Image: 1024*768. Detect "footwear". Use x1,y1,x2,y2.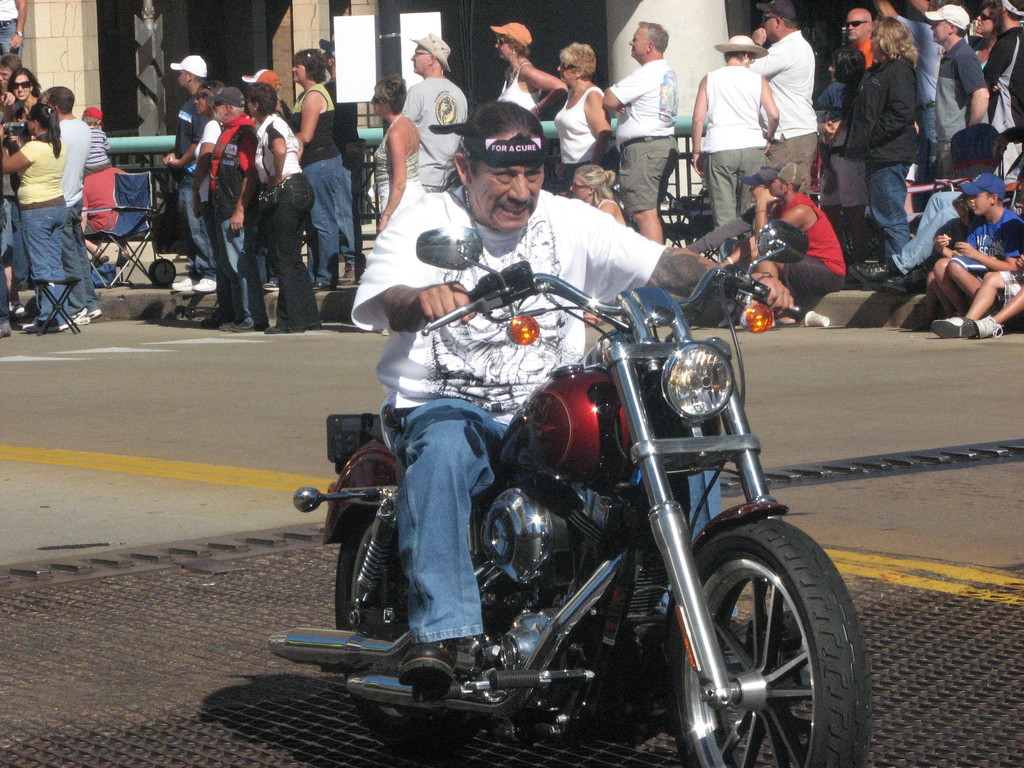
885,281,922,297.
